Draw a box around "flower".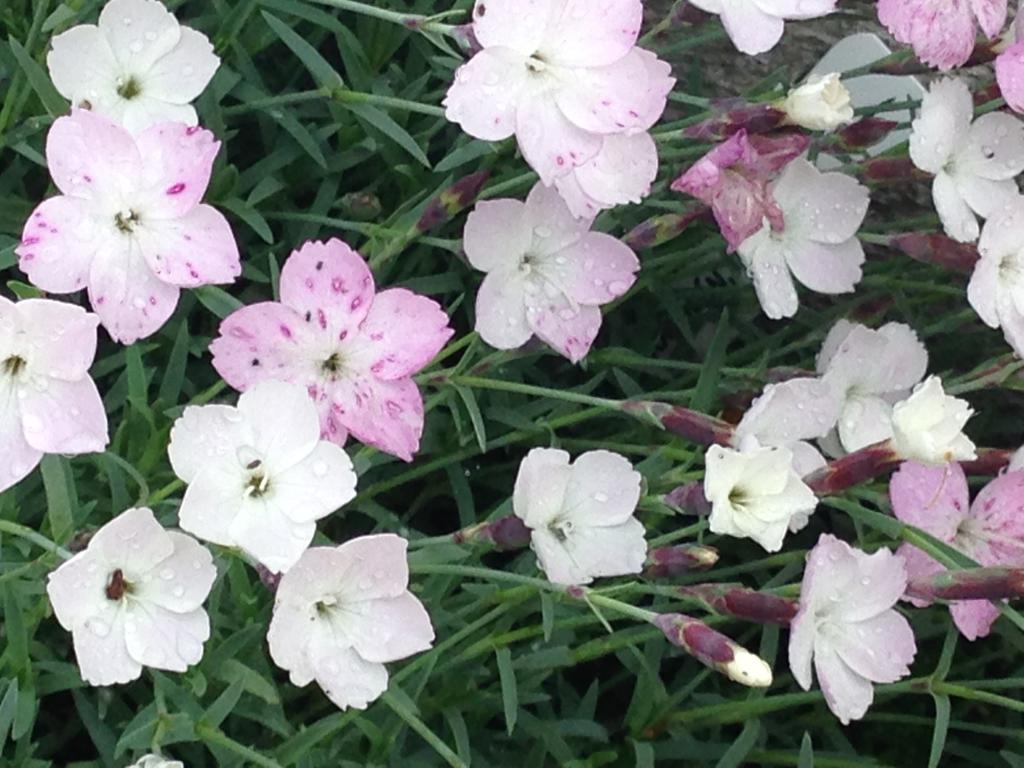
[550, 53, 676, 224].
